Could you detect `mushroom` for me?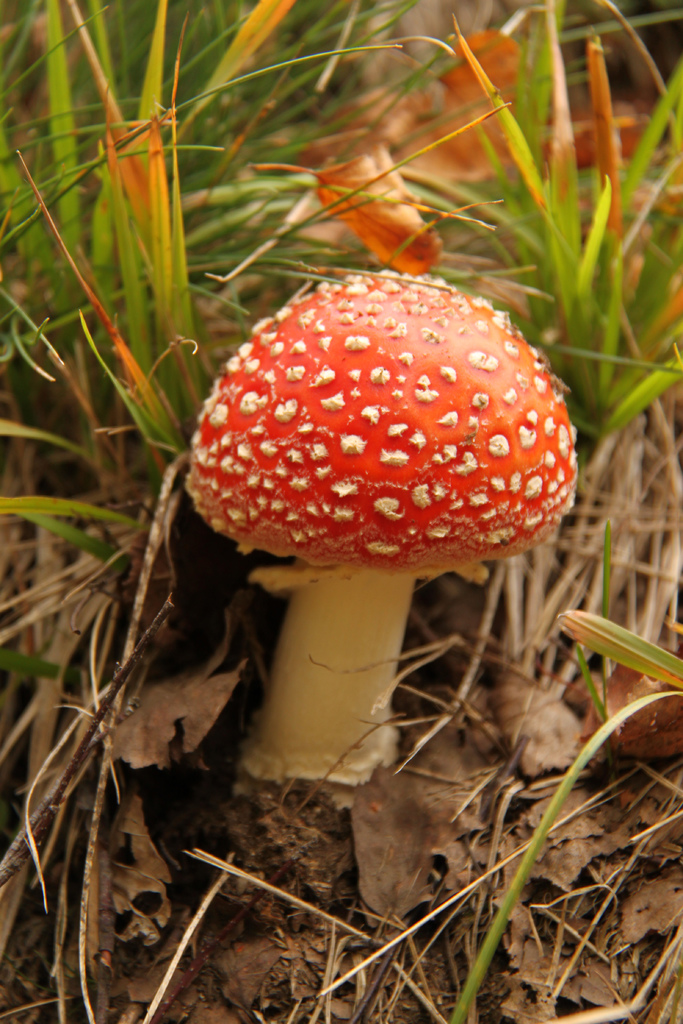
Detection result: select_region(179, 263, 569, 925).
